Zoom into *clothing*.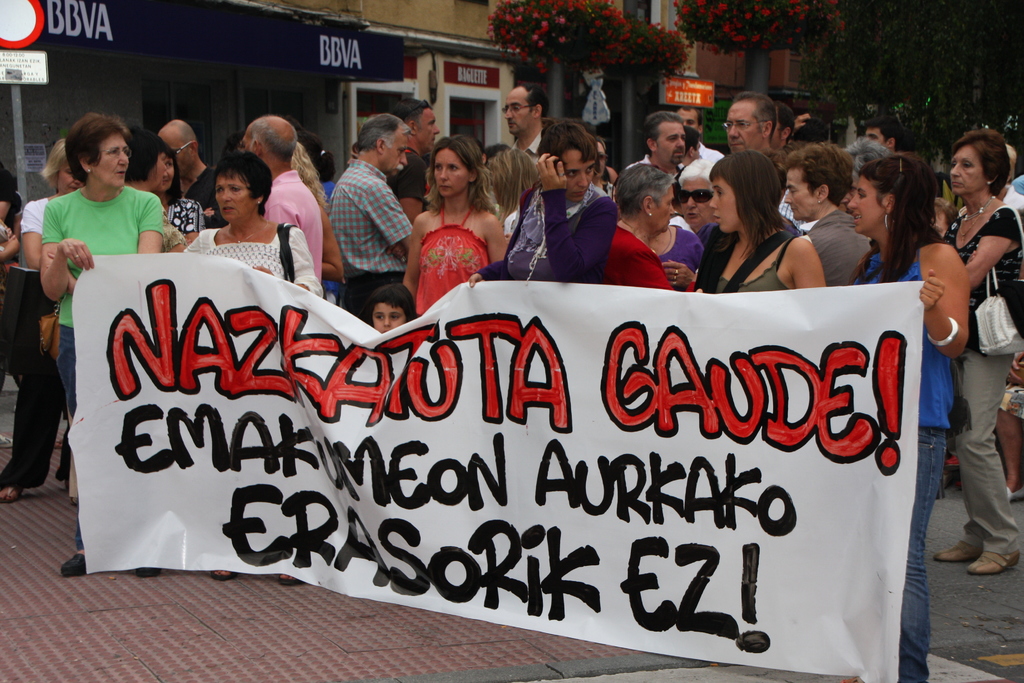
Zoom target: BBox(394, 131, 448, 201).
